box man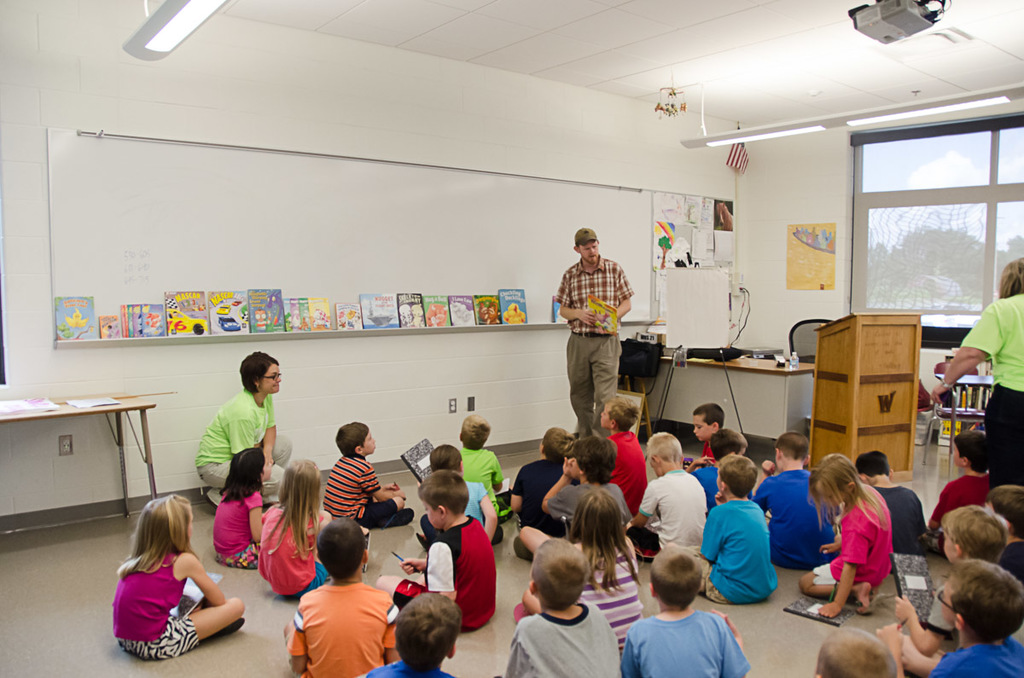
BBox(562, 228, 646, 445)
